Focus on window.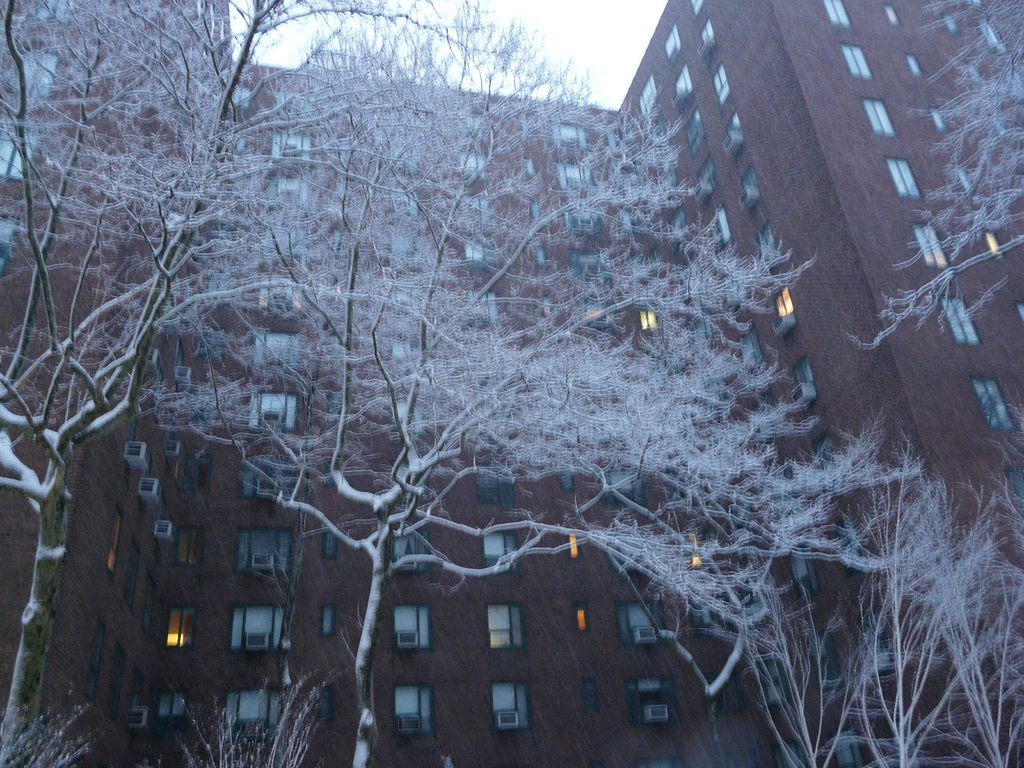
Focused at bbox=(938, 298, 981, 342).
